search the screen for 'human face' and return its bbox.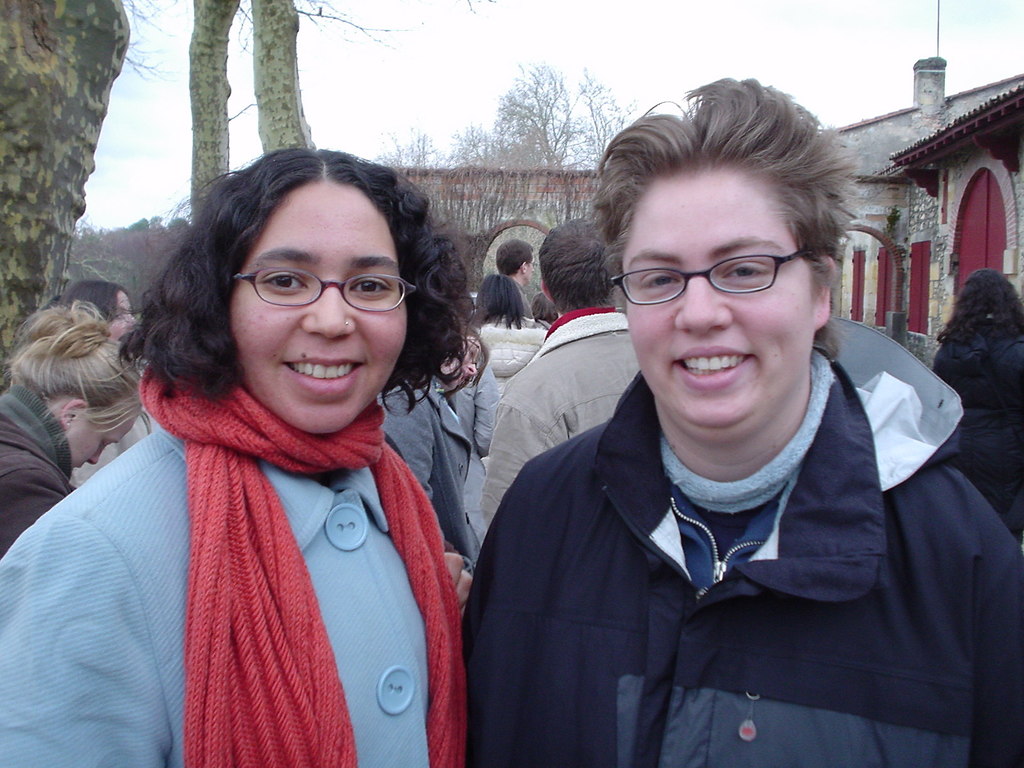
Found: l=65, t=417, r=132, b=467.
